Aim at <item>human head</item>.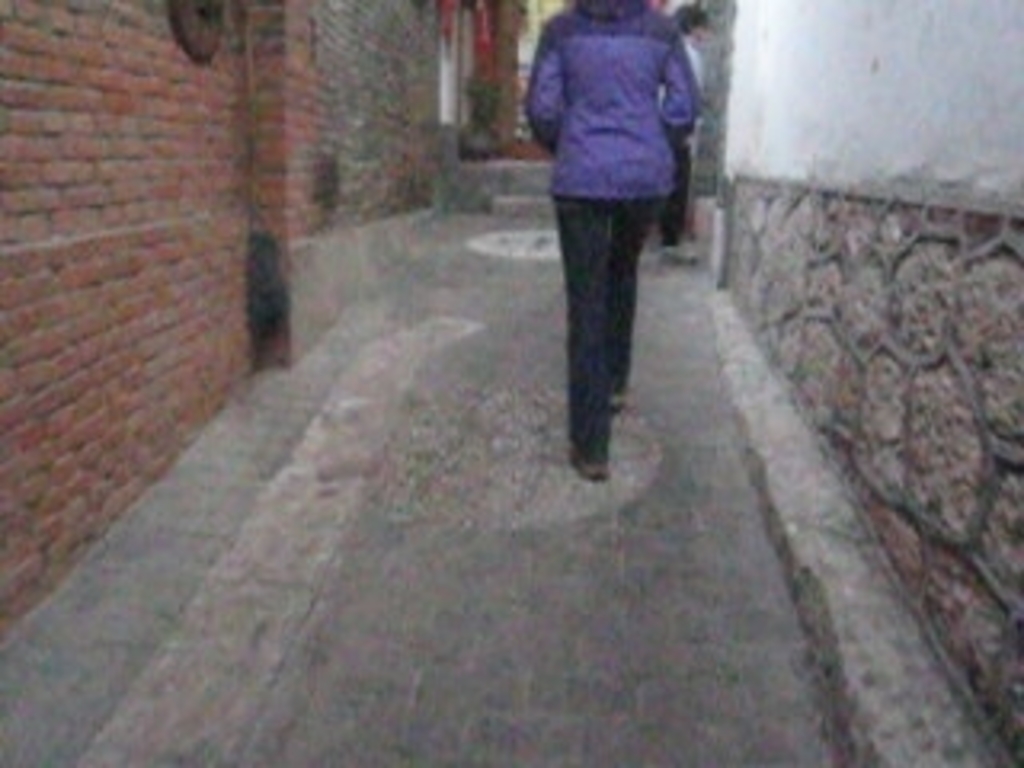
Aimed at x1=573, y1=0, x2=646, y2=16.
